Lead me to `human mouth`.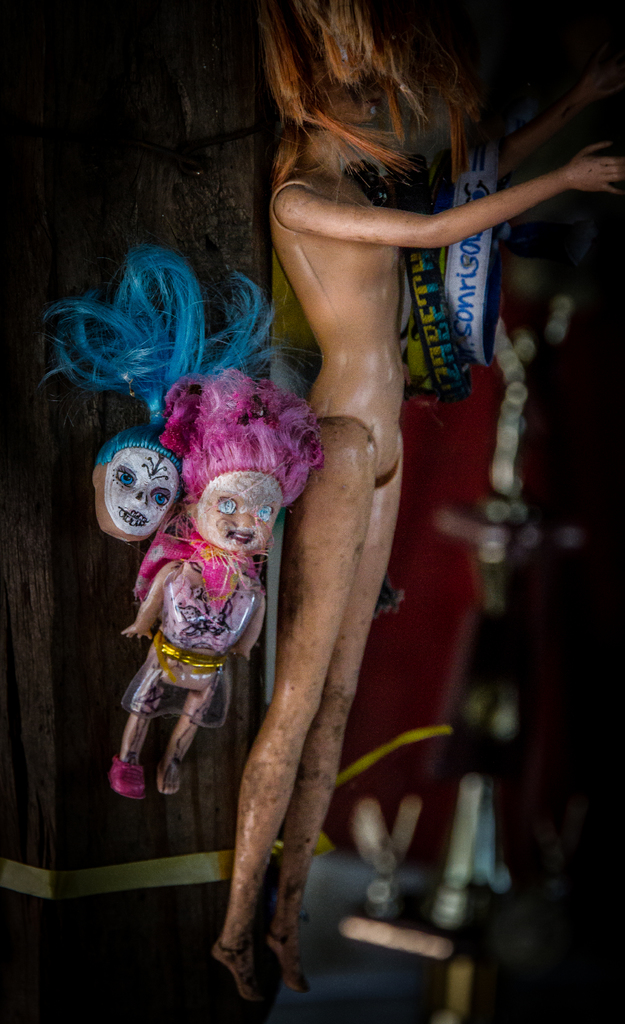
Lead to [229, 533, 253, 544].
